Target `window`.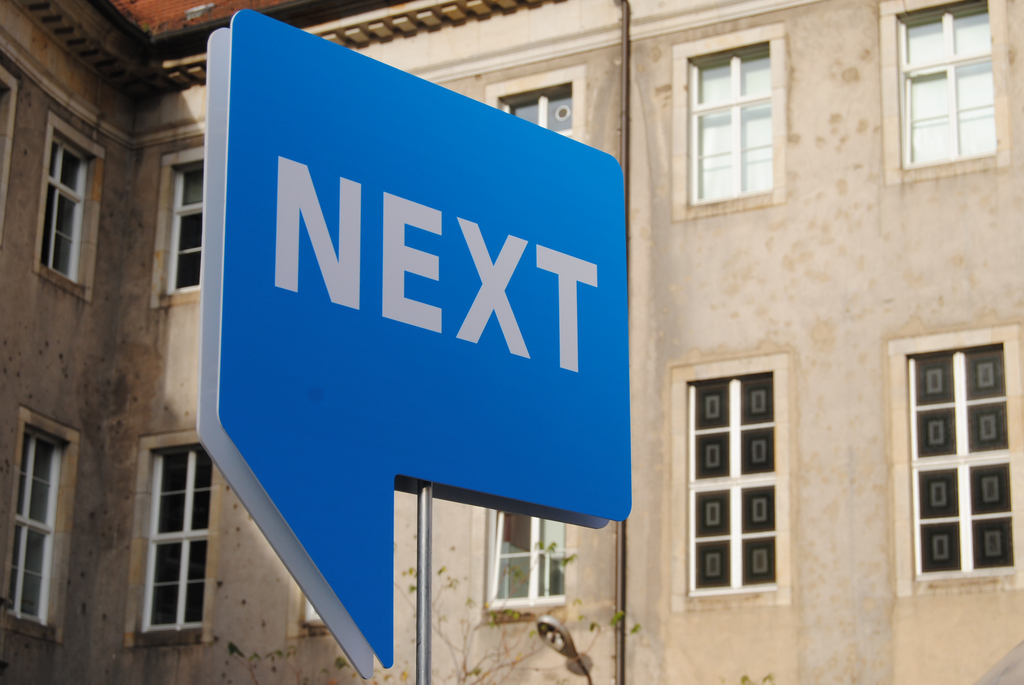
Target region: 284, 584, 323, 642.
